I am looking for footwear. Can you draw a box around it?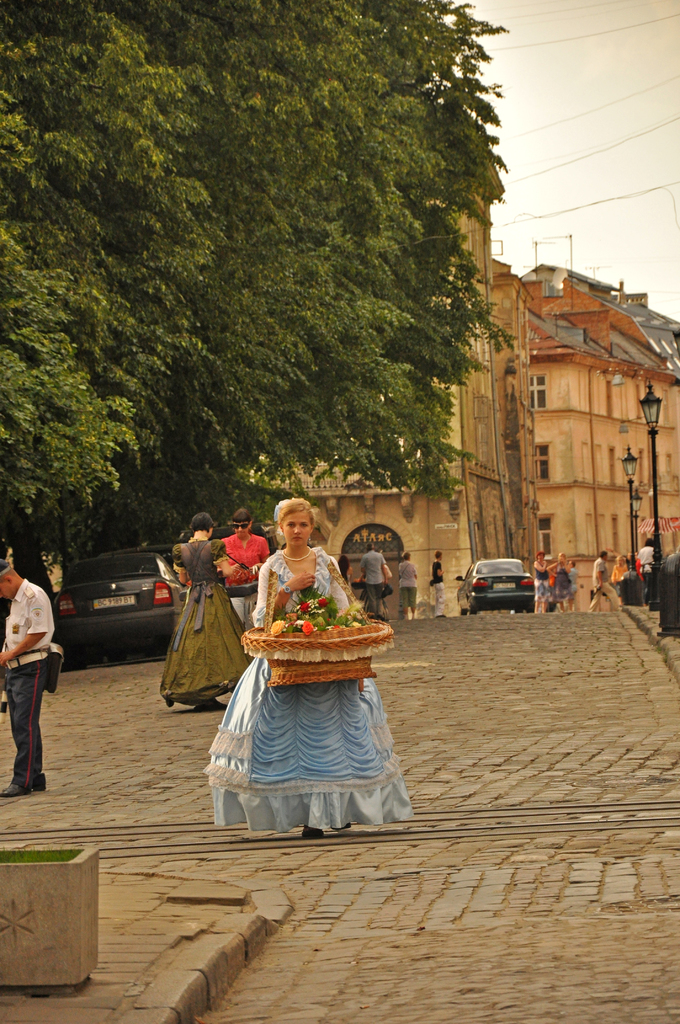
Sure, the bounding box is [304, 819, 319, 840].
